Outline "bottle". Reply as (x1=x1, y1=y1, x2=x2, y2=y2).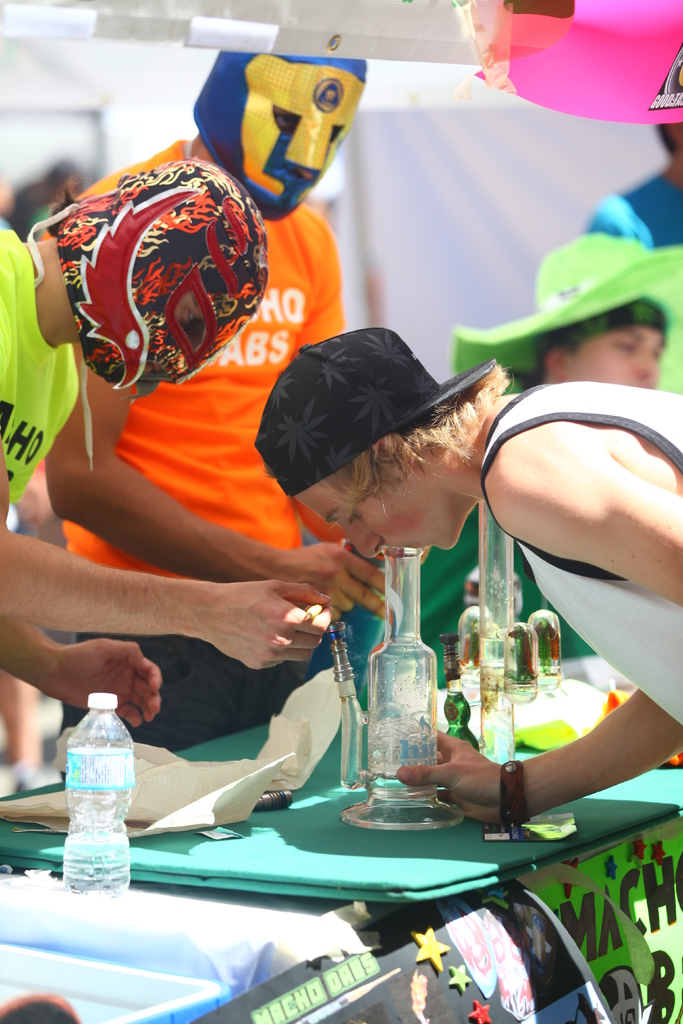
(x1=359, y1=557, x2=463, y2=836).
